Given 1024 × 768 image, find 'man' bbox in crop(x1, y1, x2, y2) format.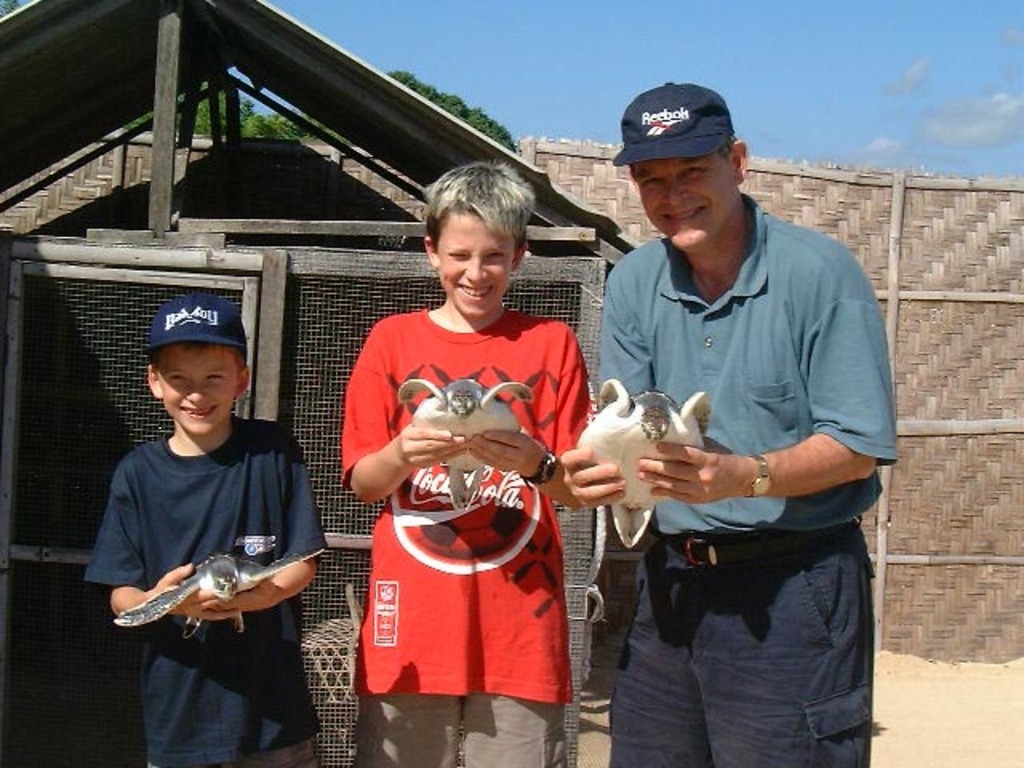
crop(566, 78, 899, 766).
